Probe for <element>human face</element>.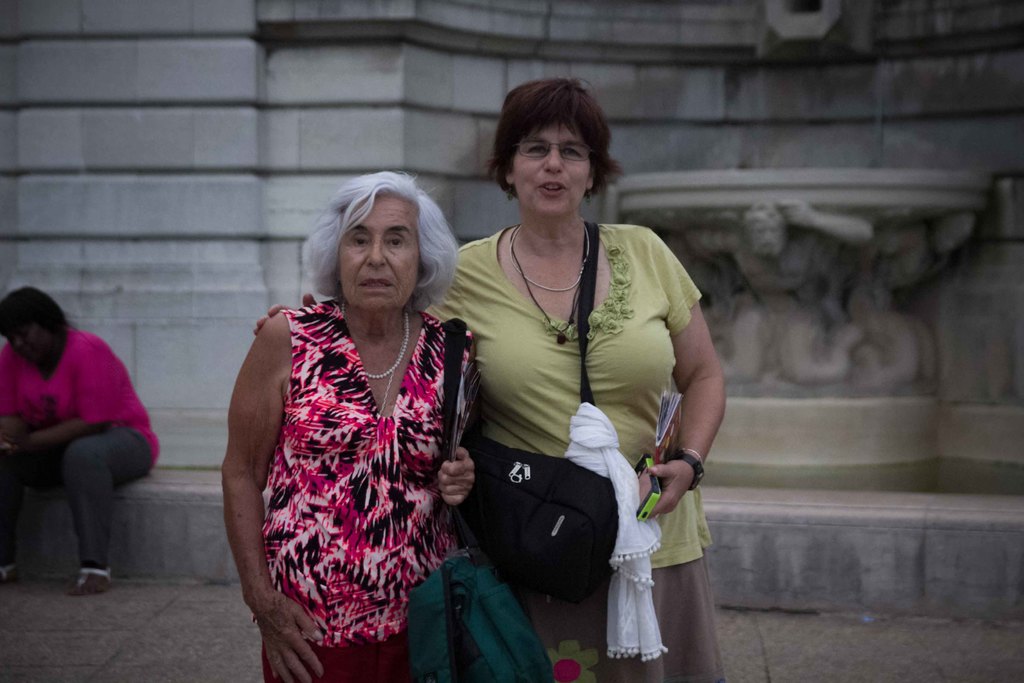
Probe result: bbox=(519, 120, 589, 214).
